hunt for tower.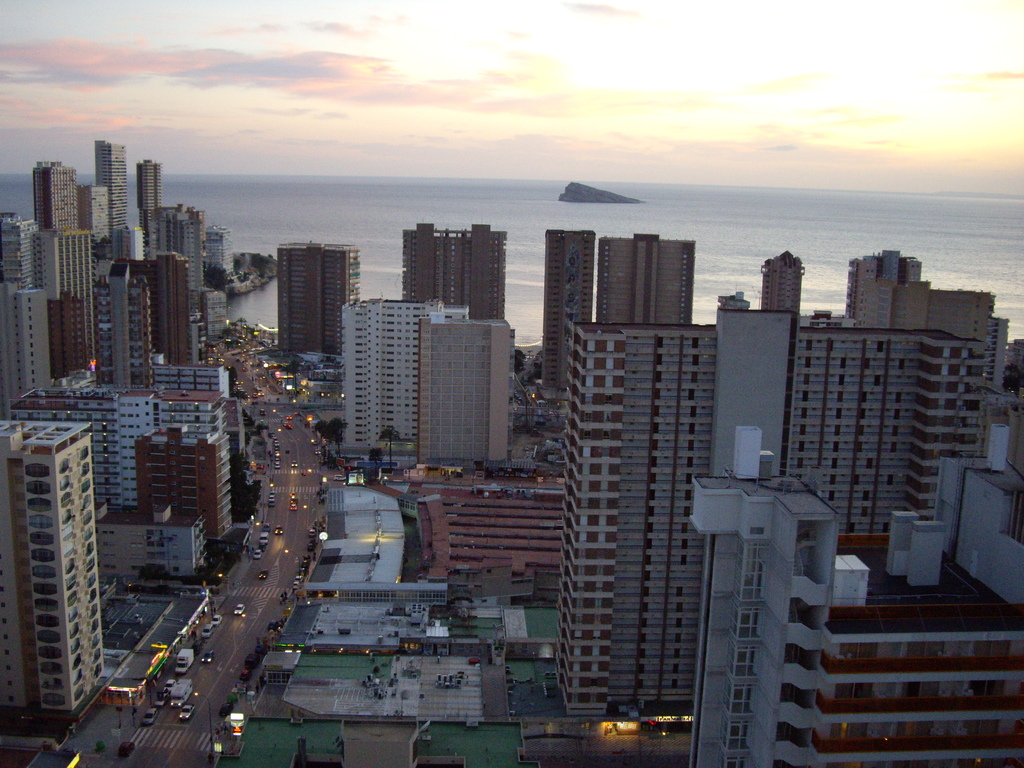
Hunted down at x1=127, y1=163, x2=157, y2=260.
